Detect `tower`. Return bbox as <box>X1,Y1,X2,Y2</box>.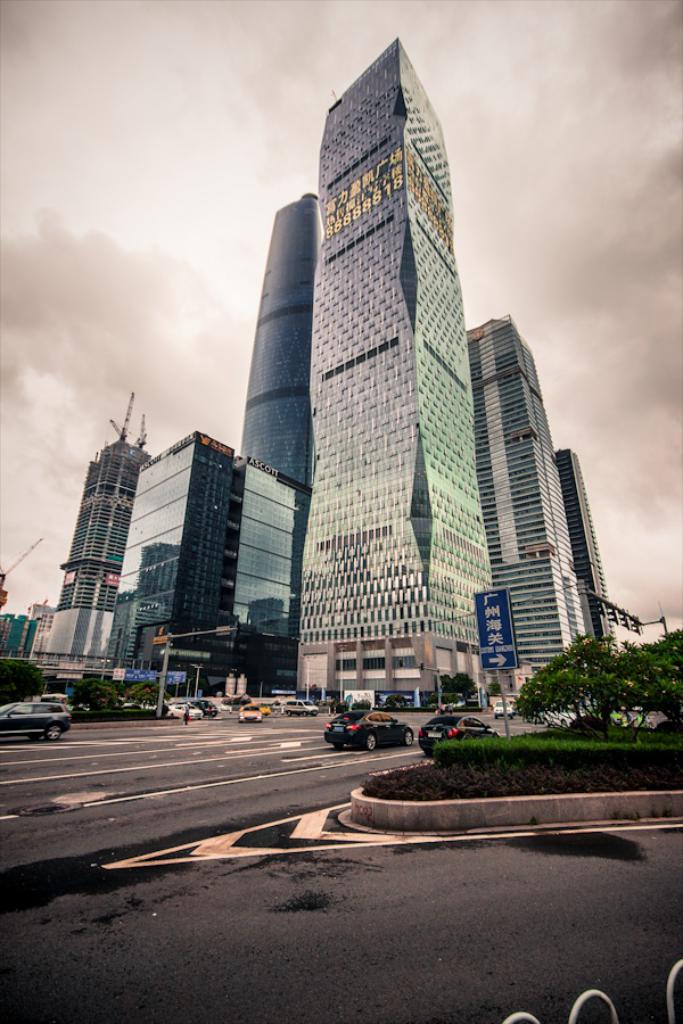
<box>240,192,319,492</box>.
